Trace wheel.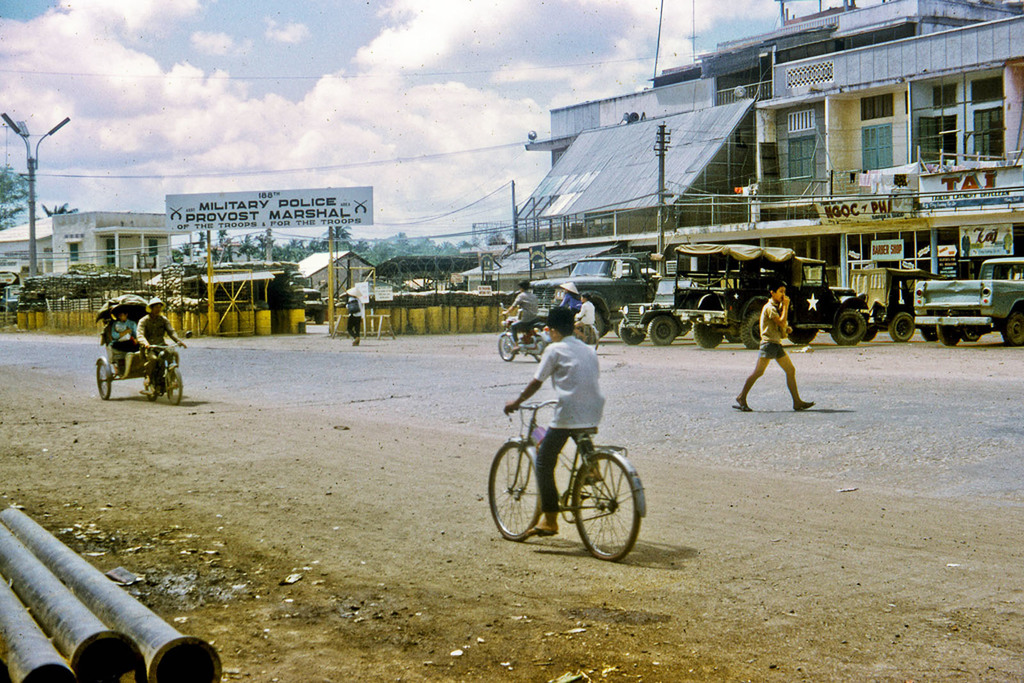
Traced to x1=584, y1=325, x2=600, y2=353.
